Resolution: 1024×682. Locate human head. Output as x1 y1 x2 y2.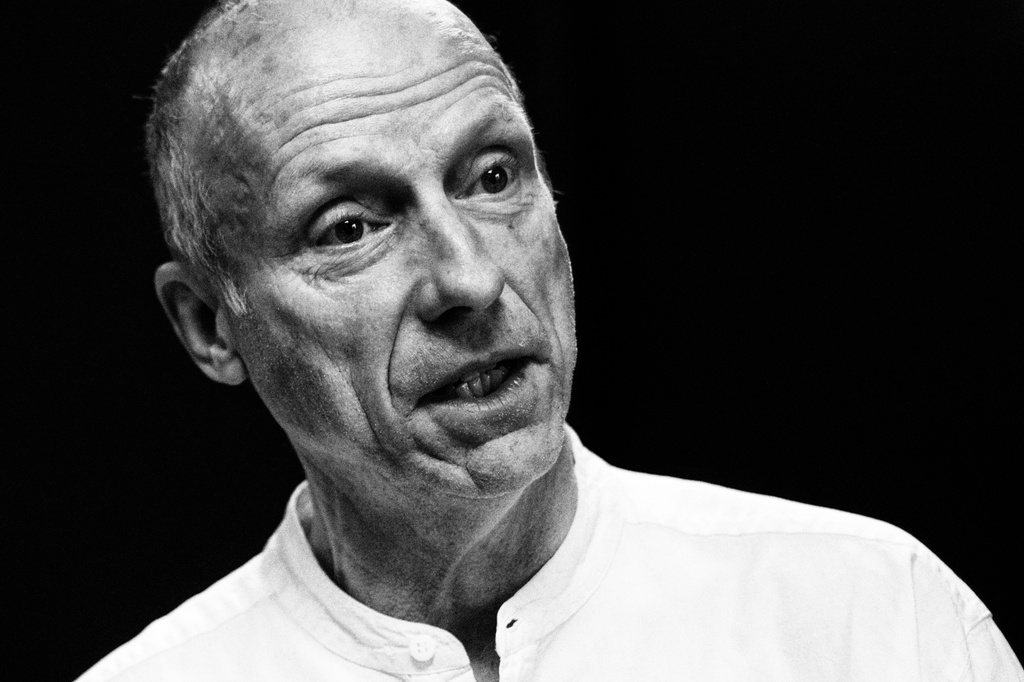
135 0 593 401.
